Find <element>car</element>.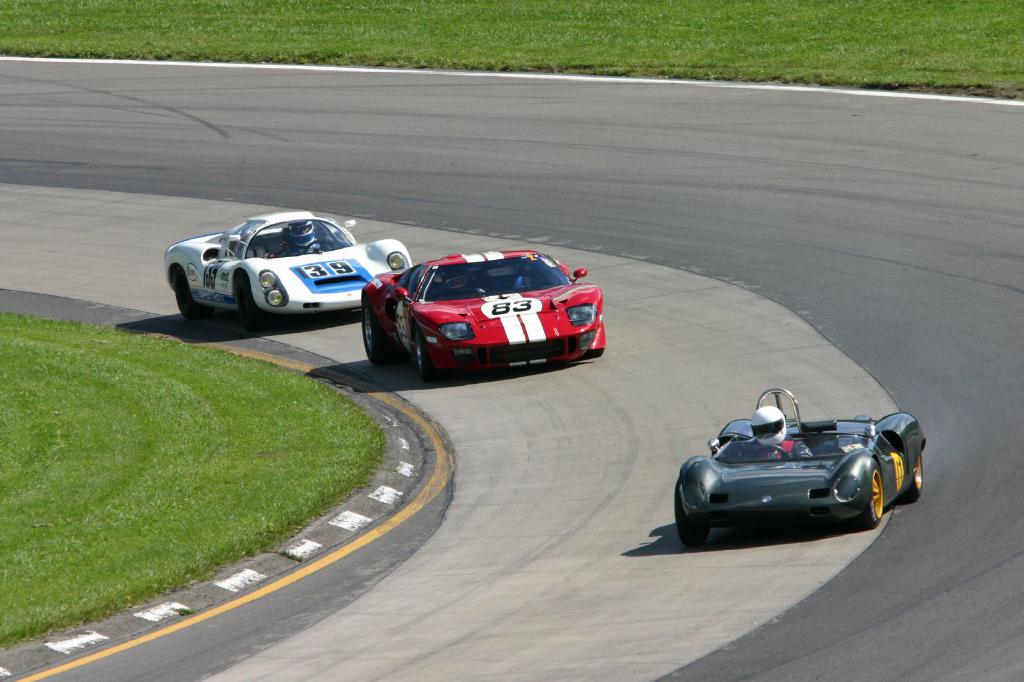
Rect(356, 248, 612, 381).
